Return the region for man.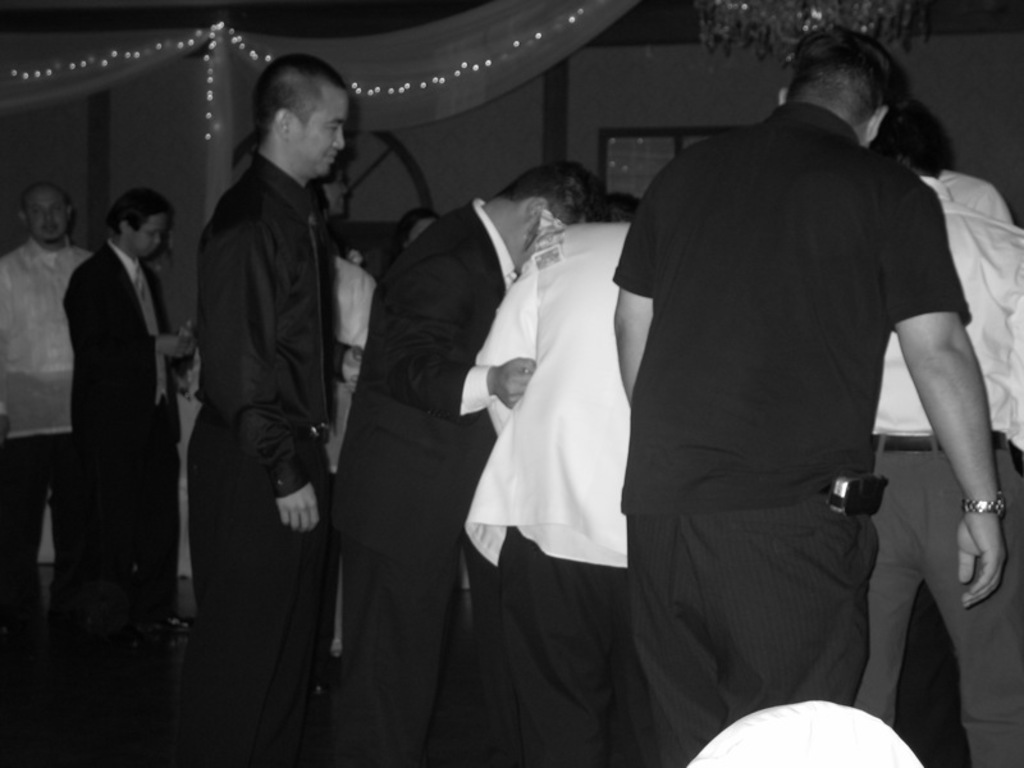
[x1=52, y1=183, x2=197, y2=677].
